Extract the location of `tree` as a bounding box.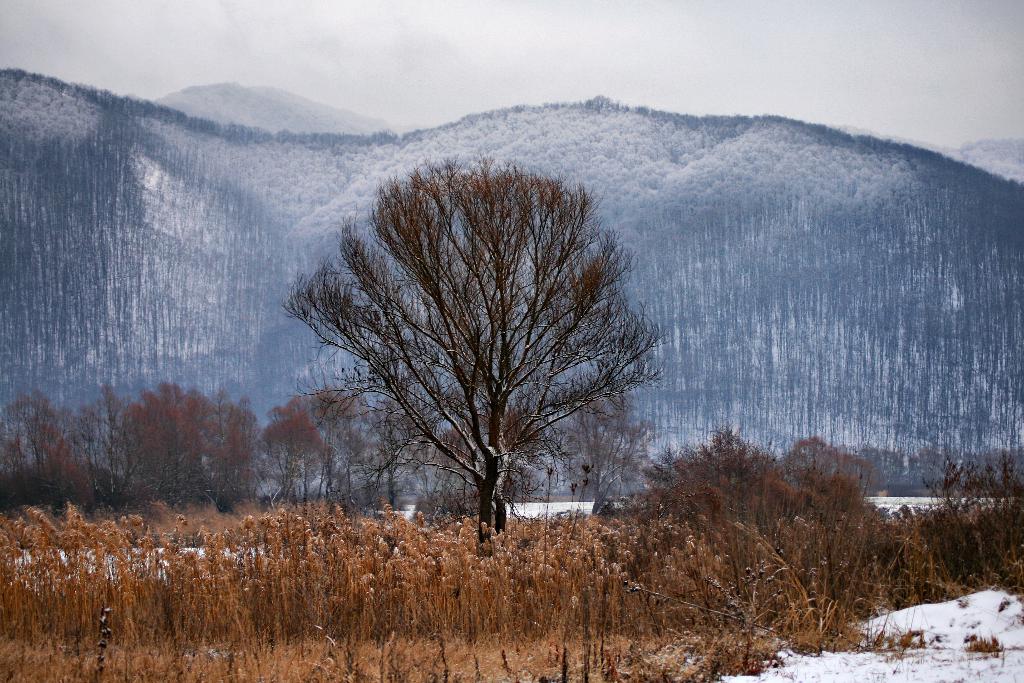
bbox(310, 135, 654, 554).
